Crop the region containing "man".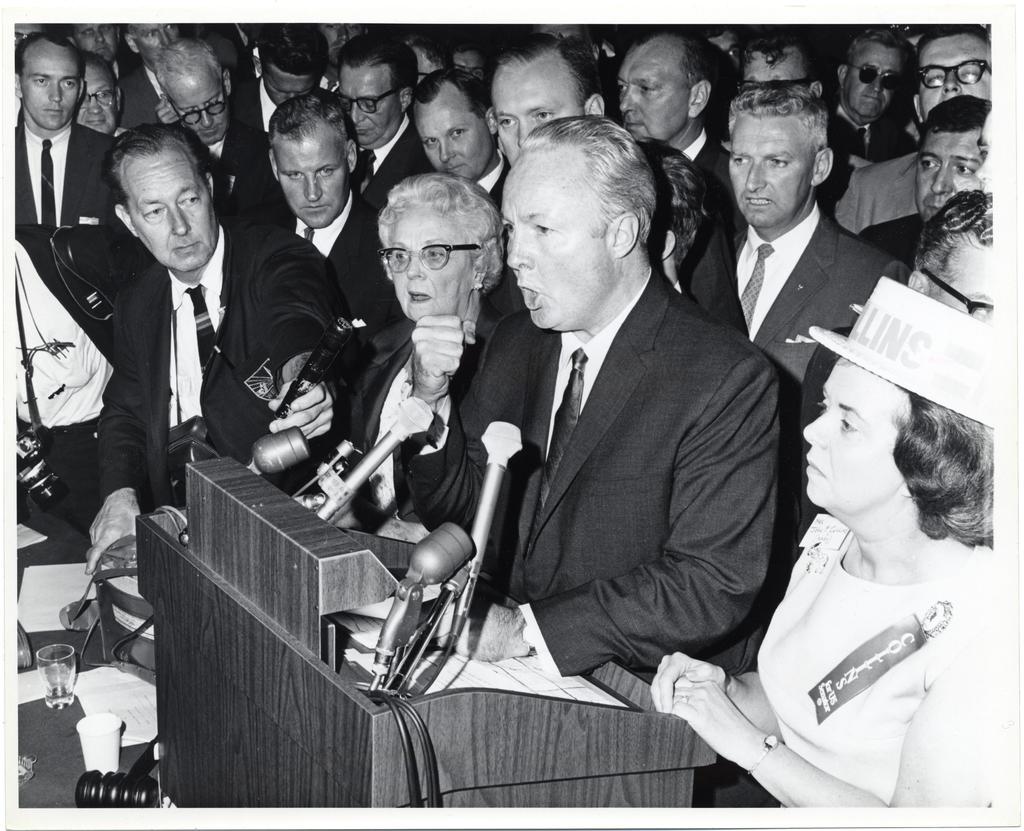
Crop region: BBox(852, 90, 994, 261).
